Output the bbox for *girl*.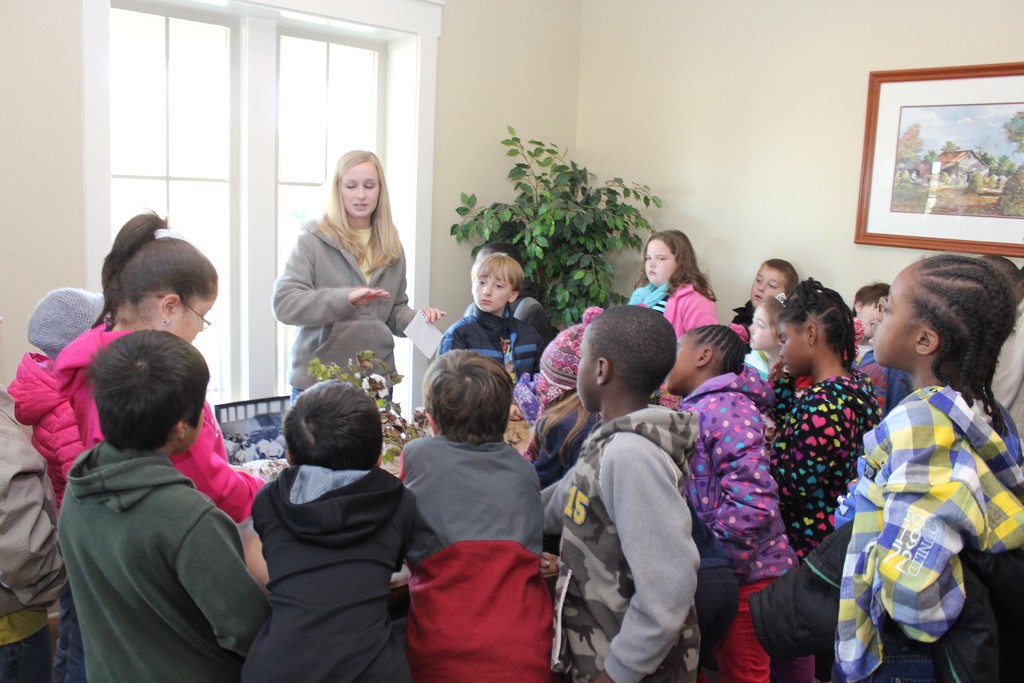
l=732, t=252, r=796, b=331.
